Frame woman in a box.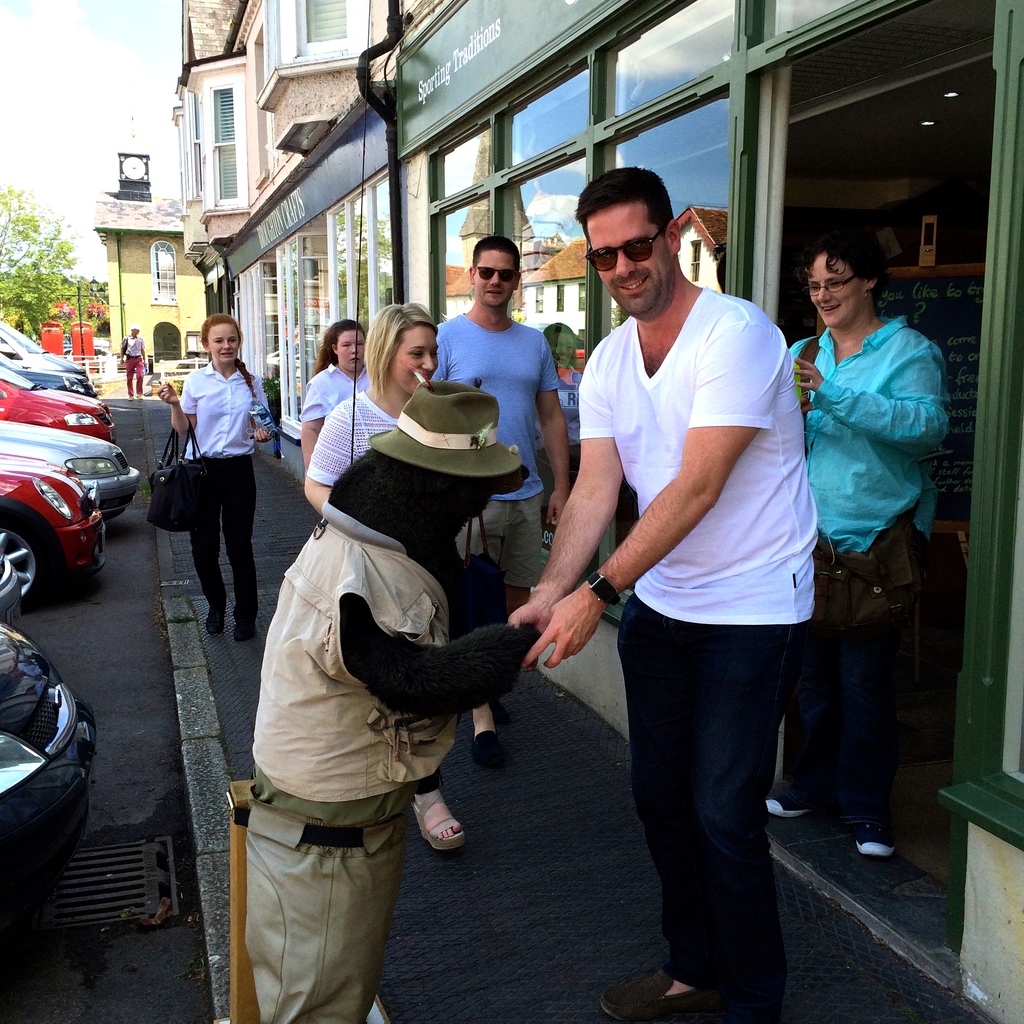
[x1=765, y1=232, x2=947, y2=858].
